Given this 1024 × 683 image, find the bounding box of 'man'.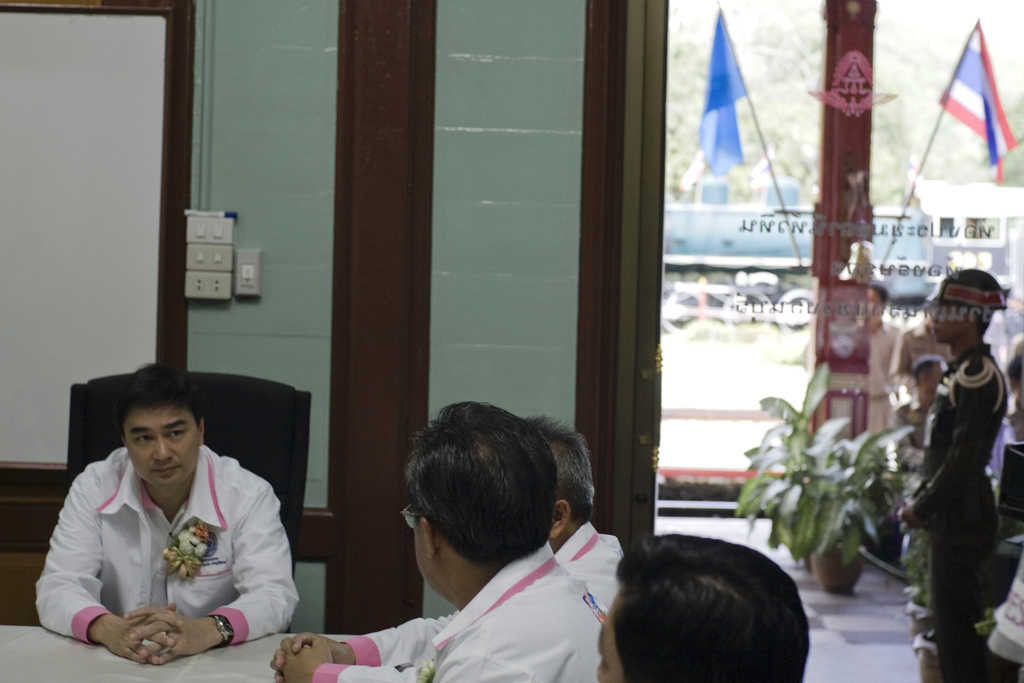
crop(863, 279, 904, 436).
